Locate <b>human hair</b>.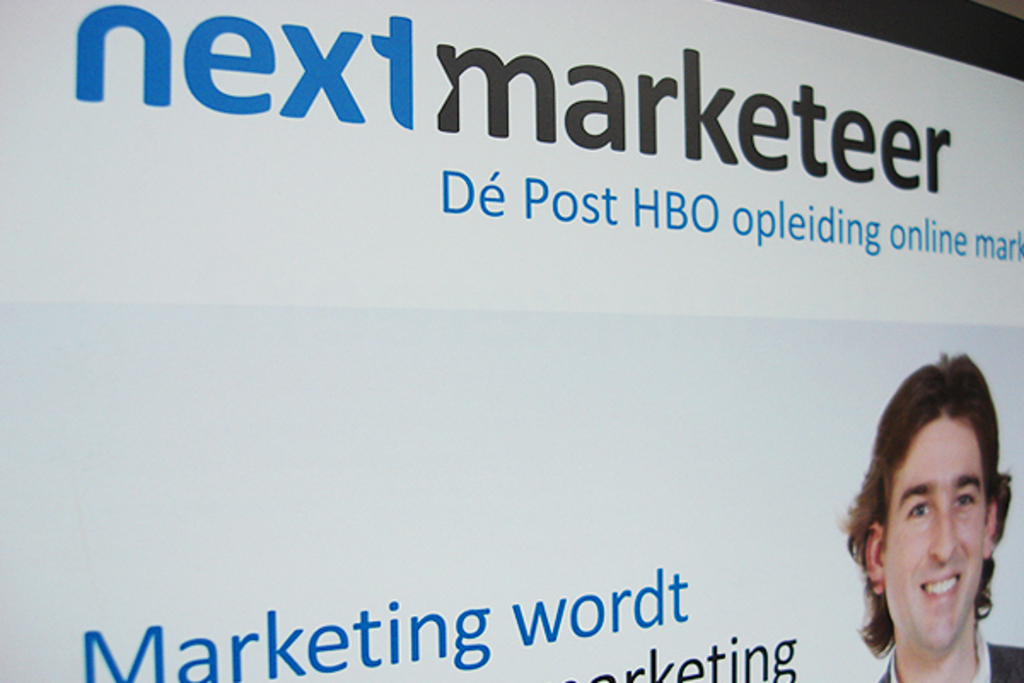
Bounding box: <region>869, 374, 998, 644</region>.
